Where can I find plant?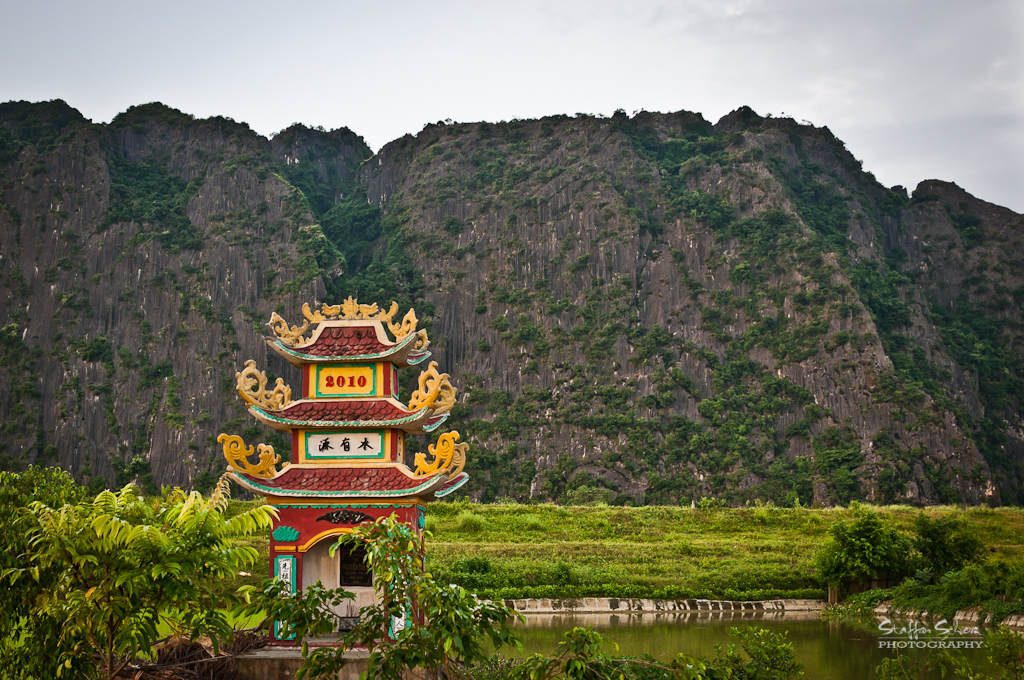
You can find it at [4,414,284,663].
